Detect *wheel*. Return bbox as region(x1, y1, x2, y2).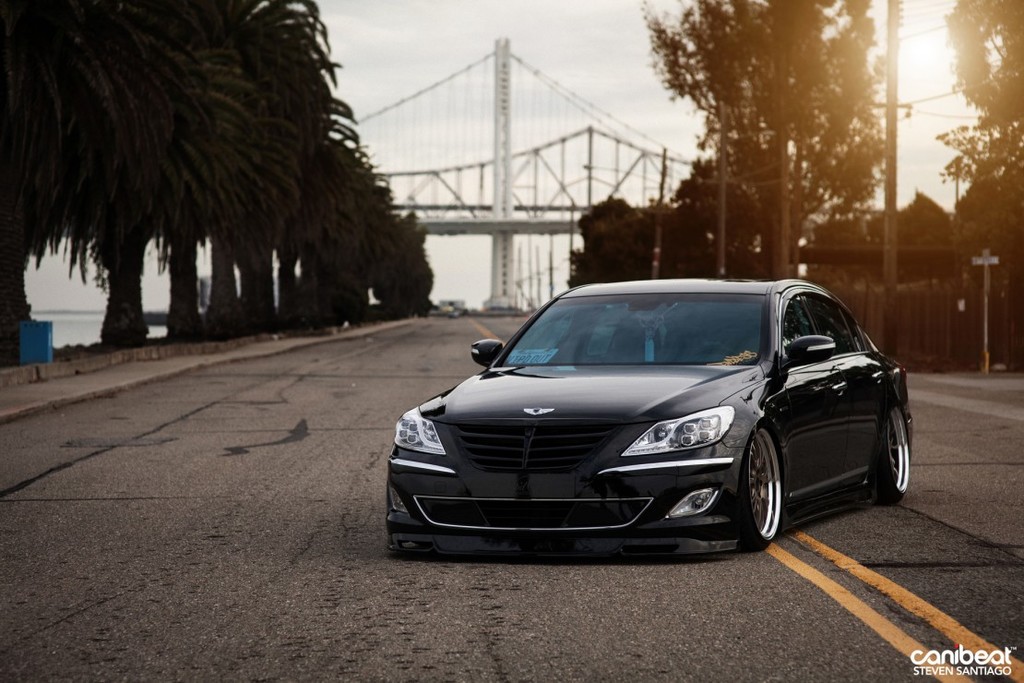
region(866, 408, 904, 505).
